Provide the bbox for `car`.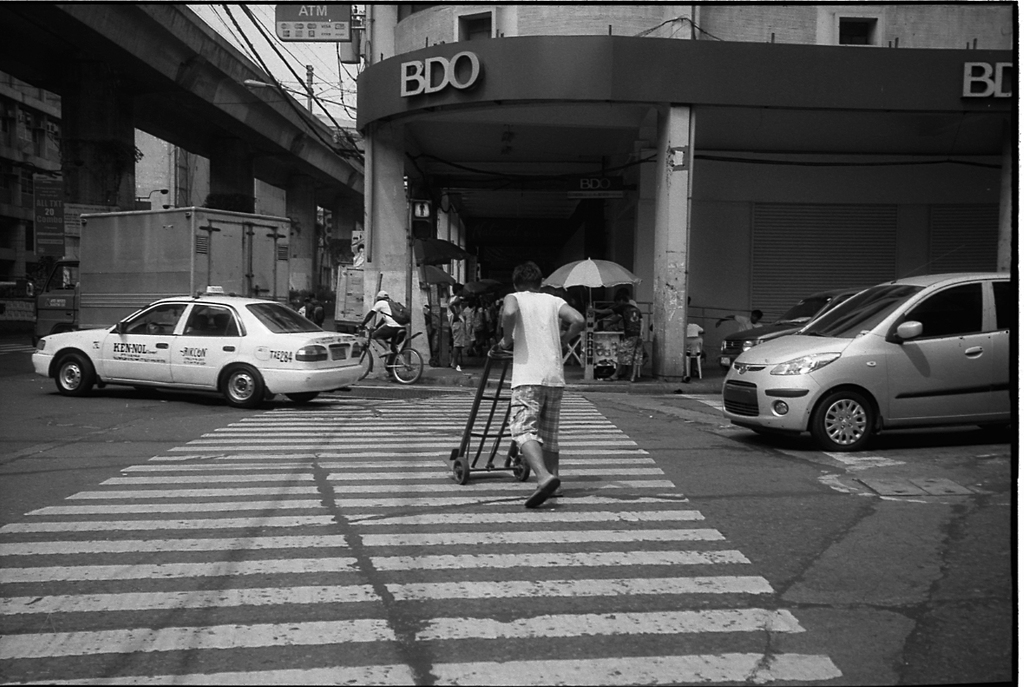
(720,269,1014,449).
